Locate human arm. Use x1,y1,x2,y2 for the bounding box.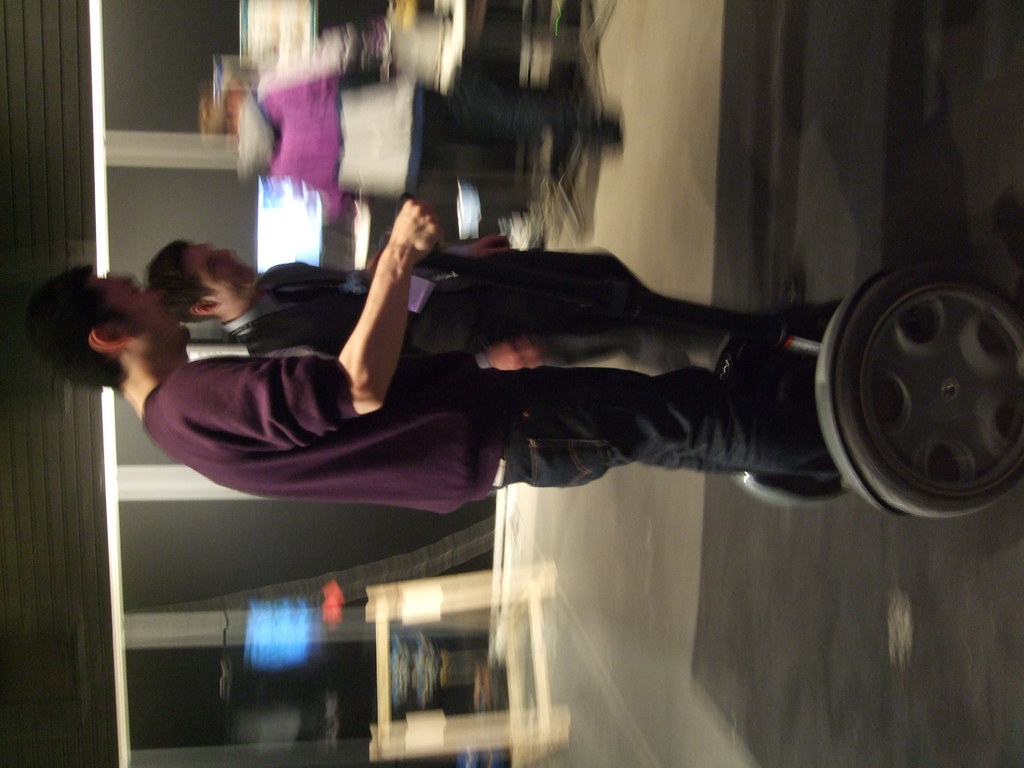
275,211,433,434.
